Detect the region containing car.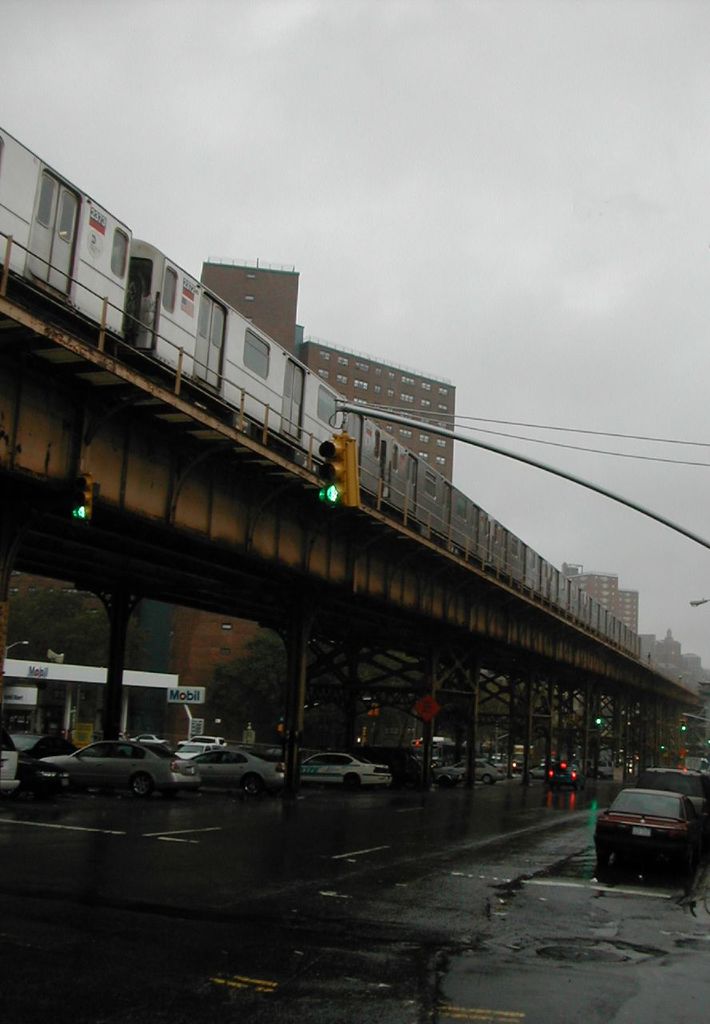
<region>185, 741, 277, 801</region>.
